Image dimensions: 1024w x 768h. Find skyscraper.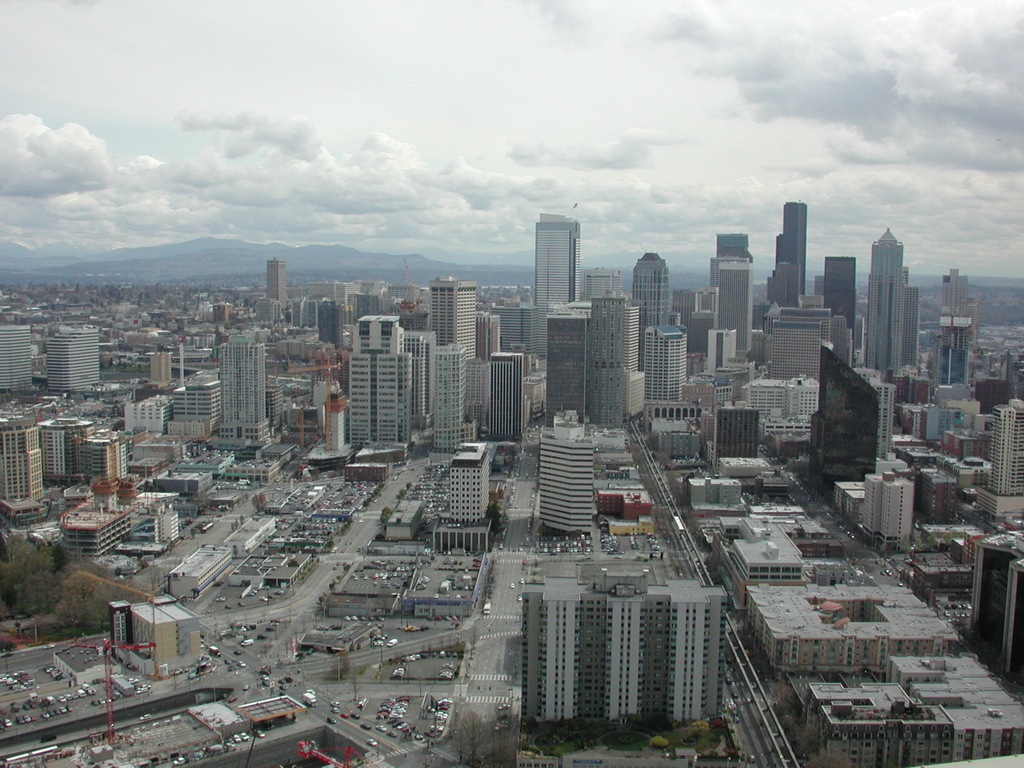
{"x1": 451, "y1": 438, "x2": 490, "y2": 520}.
